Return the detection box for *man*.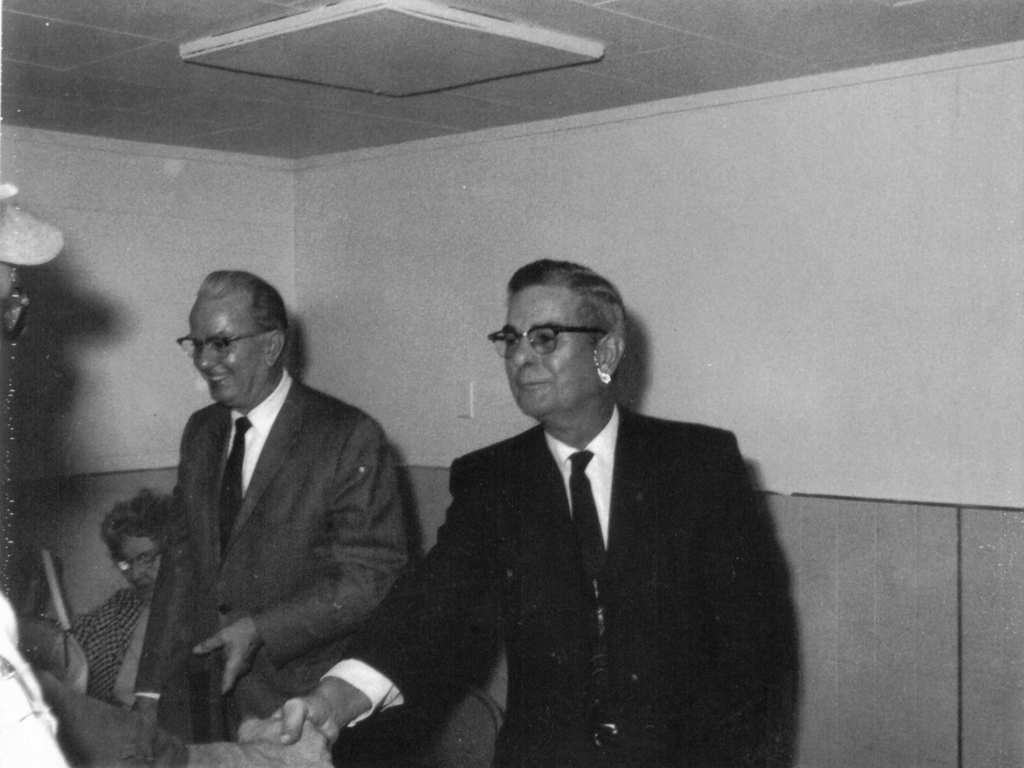
crop(99, 252, 423, 749).
